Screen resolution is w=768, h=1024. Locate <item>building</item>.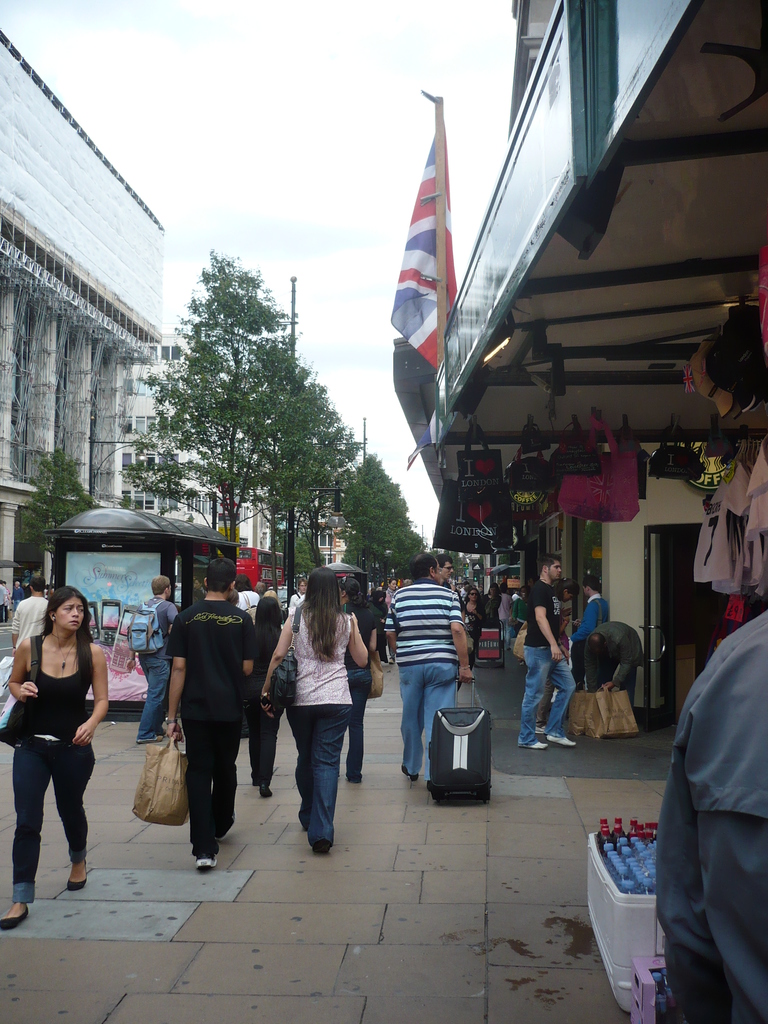
127 351 266 545.
